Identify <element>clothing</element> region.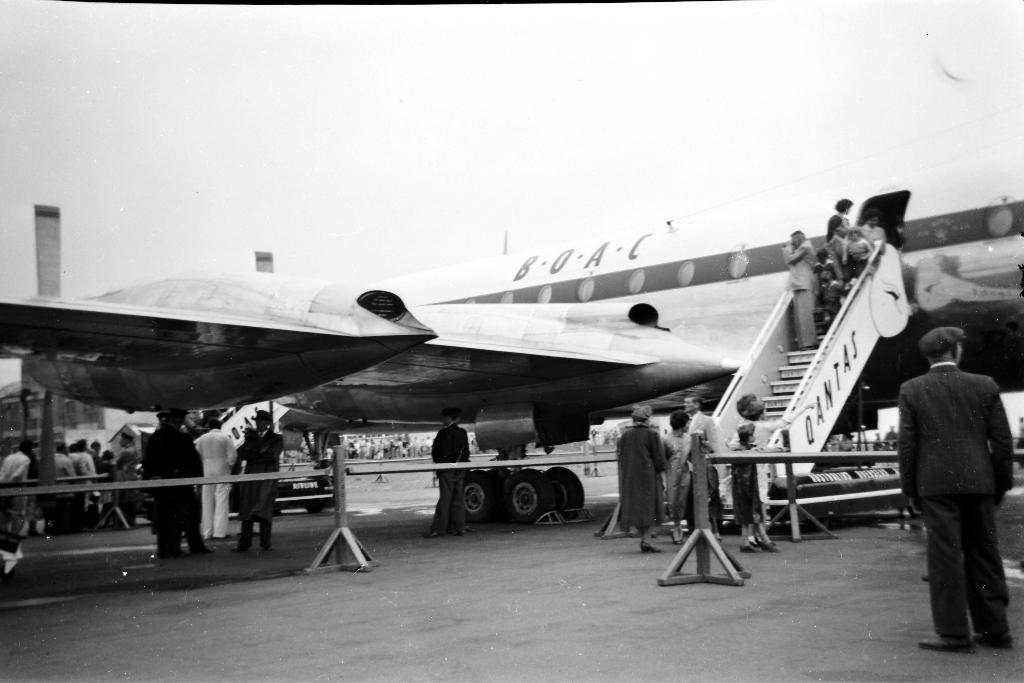
Region: pyautogui.locateOnScreen(903, 324, 1011, 621).
